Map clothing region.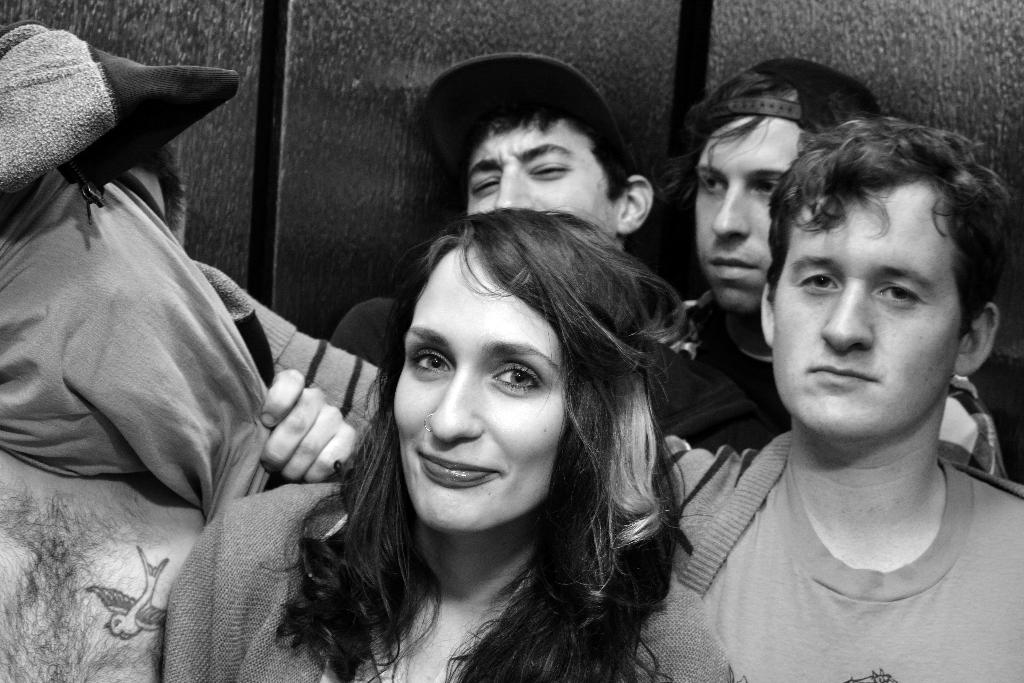
Mapped to region(0, 28, 278, 527).
